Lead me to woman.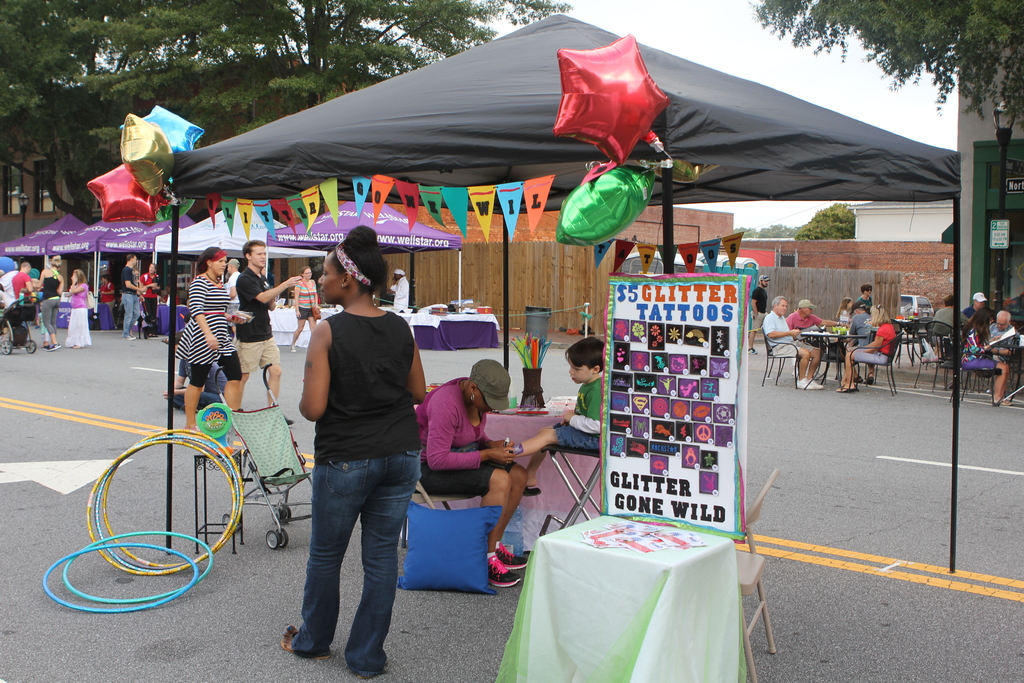
Lead to <box>291,266,321,351</box>.
